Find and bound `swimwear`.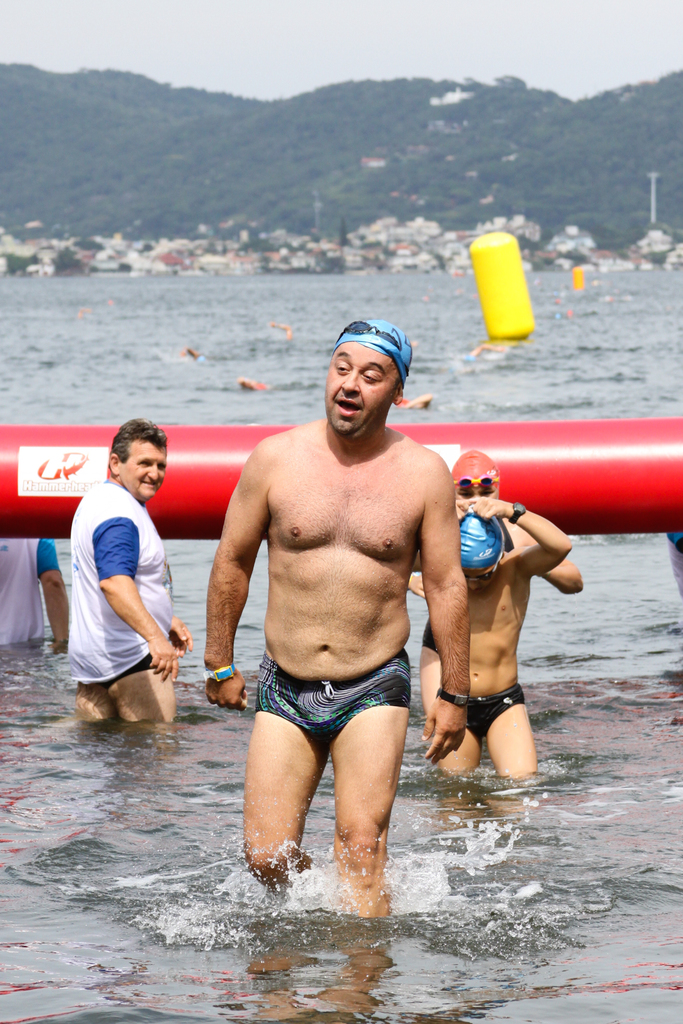
Bound: (464, 681, 527, 736).
